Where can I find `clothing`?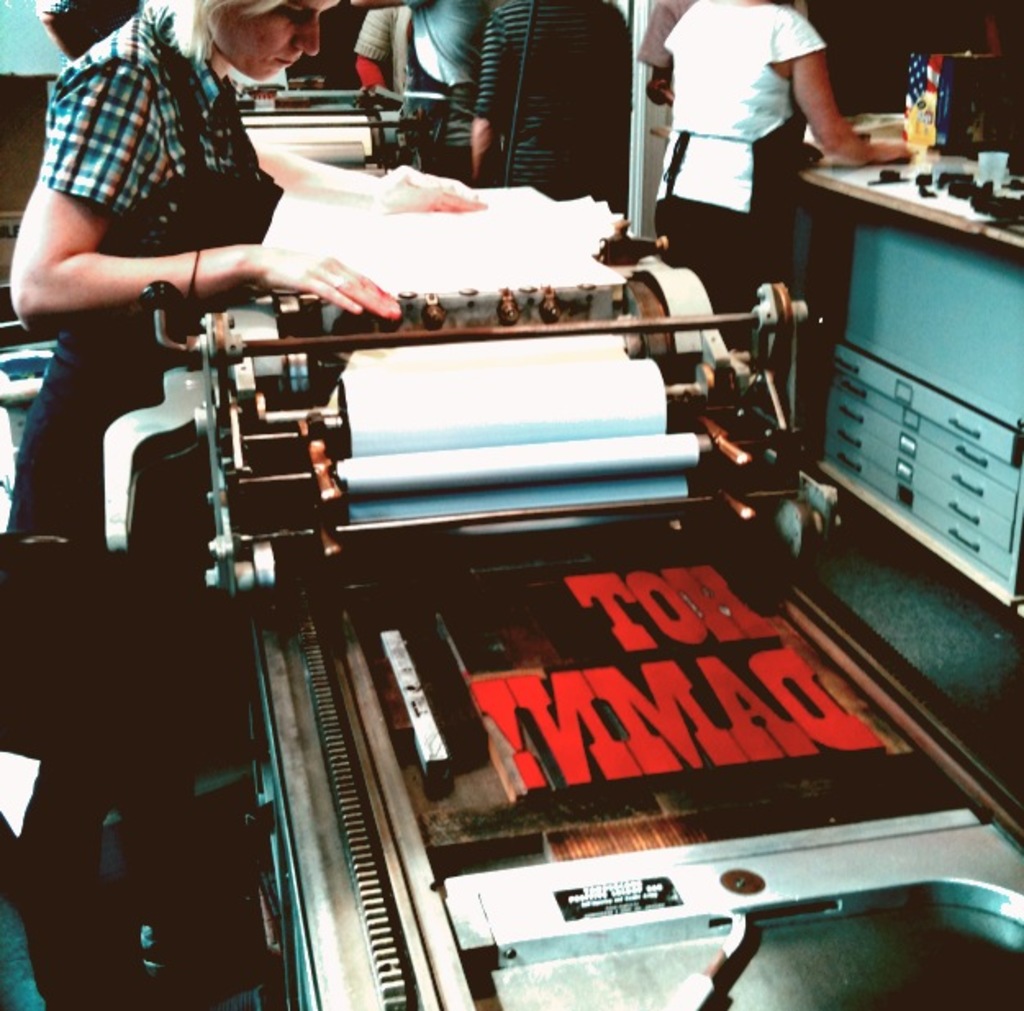
You can find it at bbox=[642, 0, 696, 72].
